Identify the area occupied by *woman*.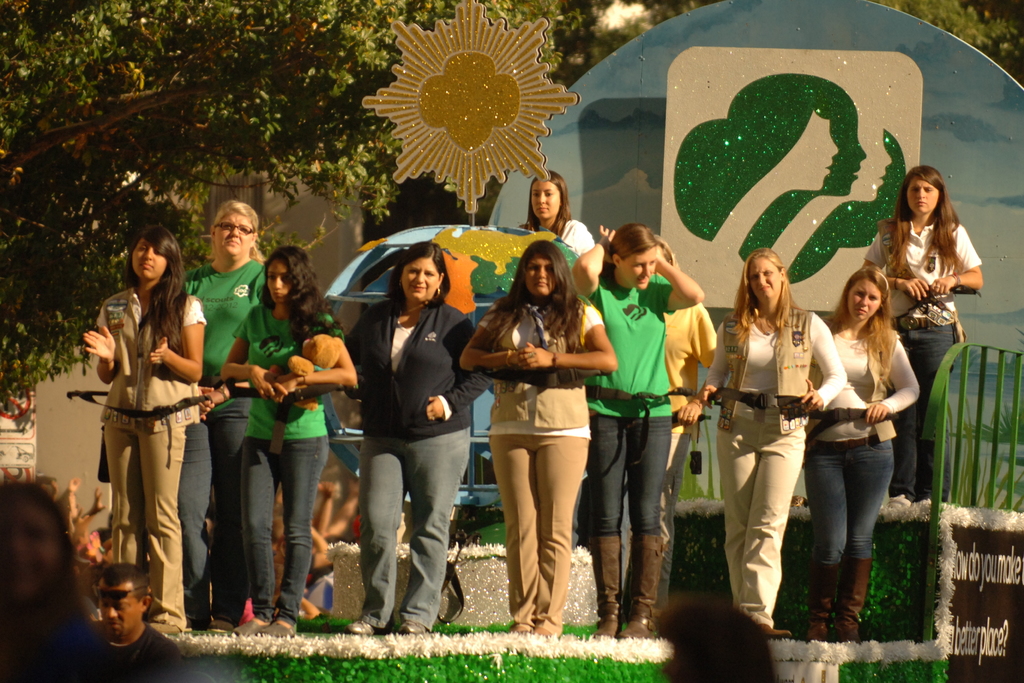
Area: [519, 168, 598, 257].
